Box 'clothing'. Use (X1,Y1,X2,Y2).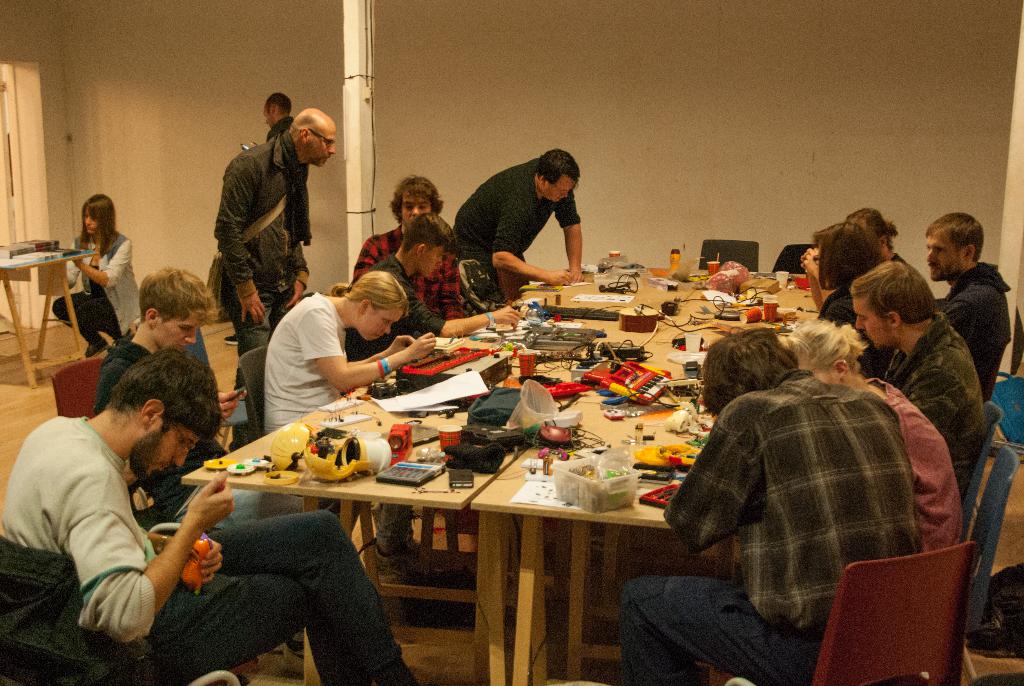
(452,162,579,304).
